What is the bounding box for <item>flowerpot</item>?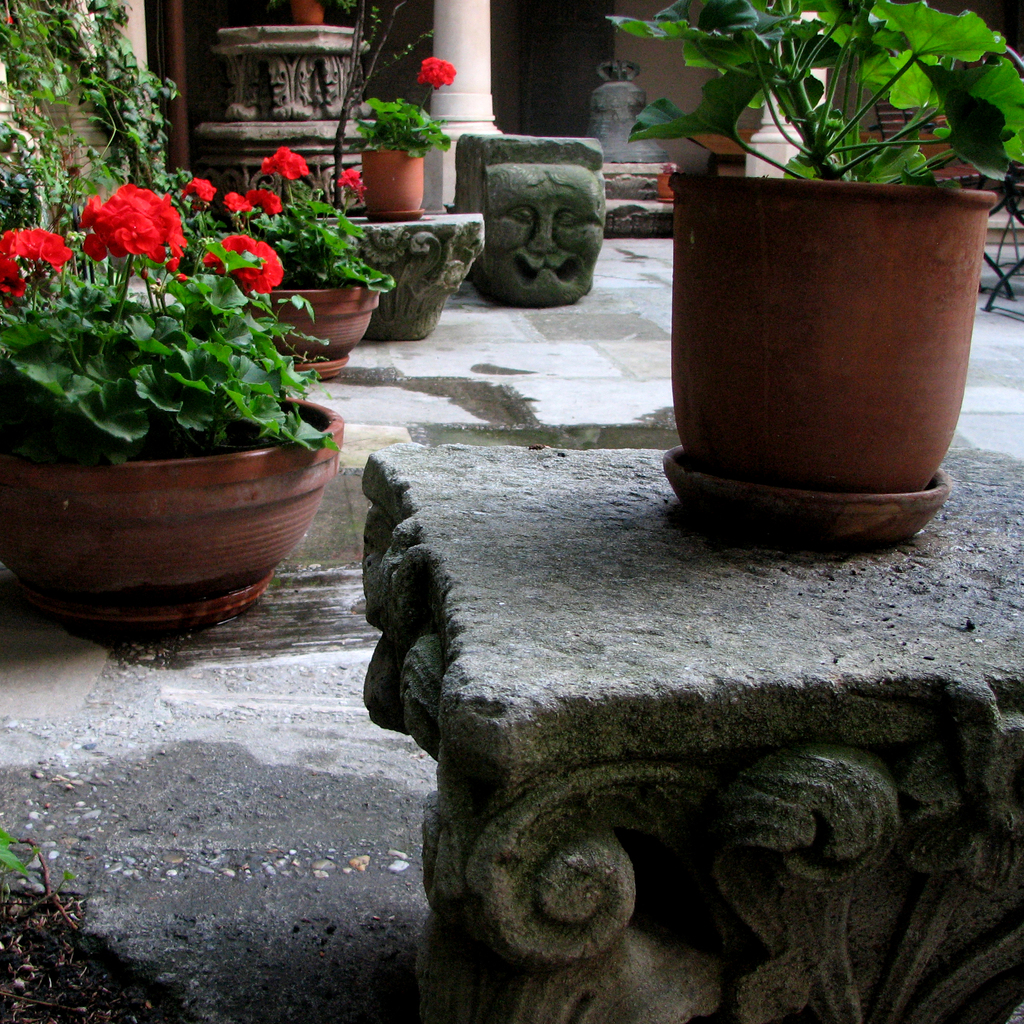
box(0, 390, 345, 641).
